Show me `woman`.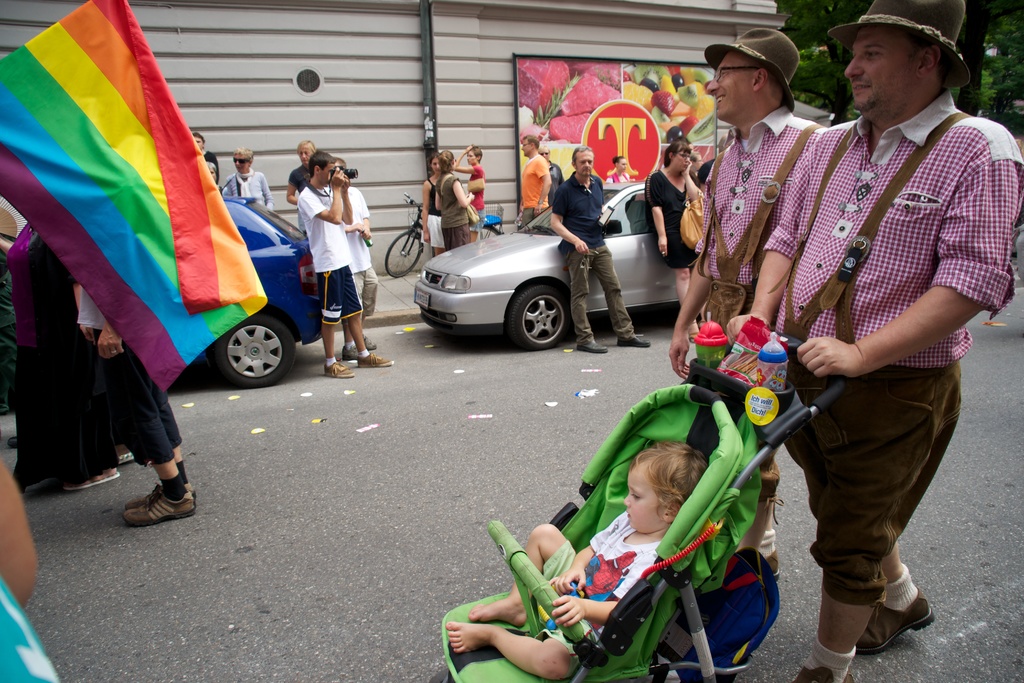
`woman` is here: (left=647, top=141, right=710, bottom=345).
